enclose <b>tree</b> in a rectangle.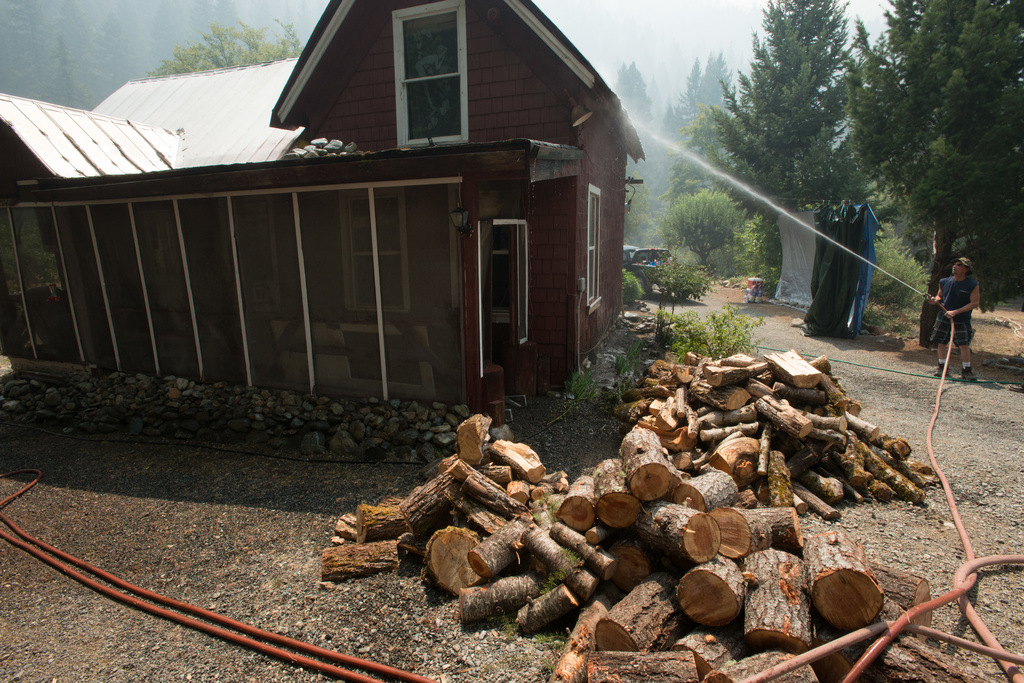
664/0/875/303.
